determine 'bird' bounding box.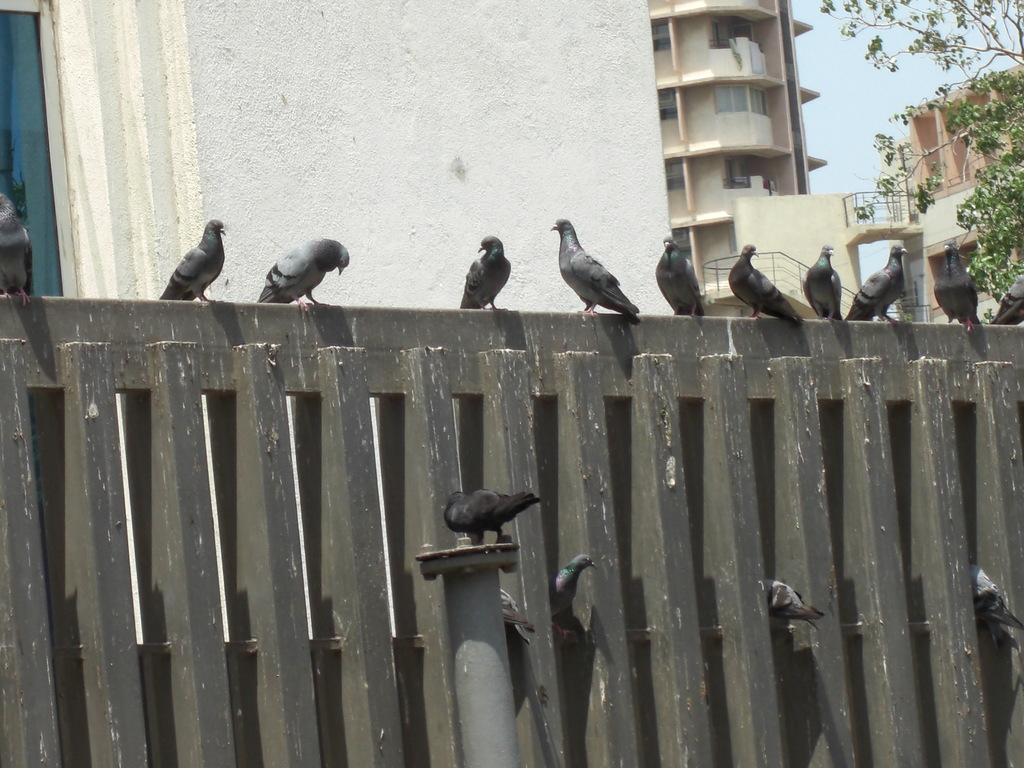
Determined: <bbox>986, 273, 1023, 326</bbox>.
